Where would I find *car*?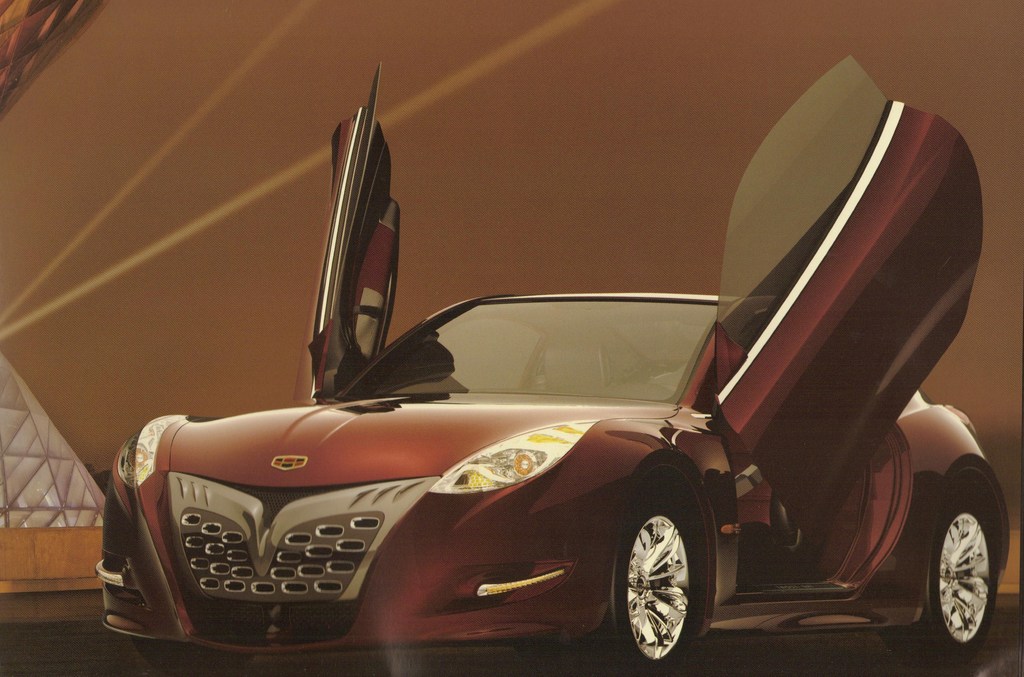
At (92, 111, 991, 662).
